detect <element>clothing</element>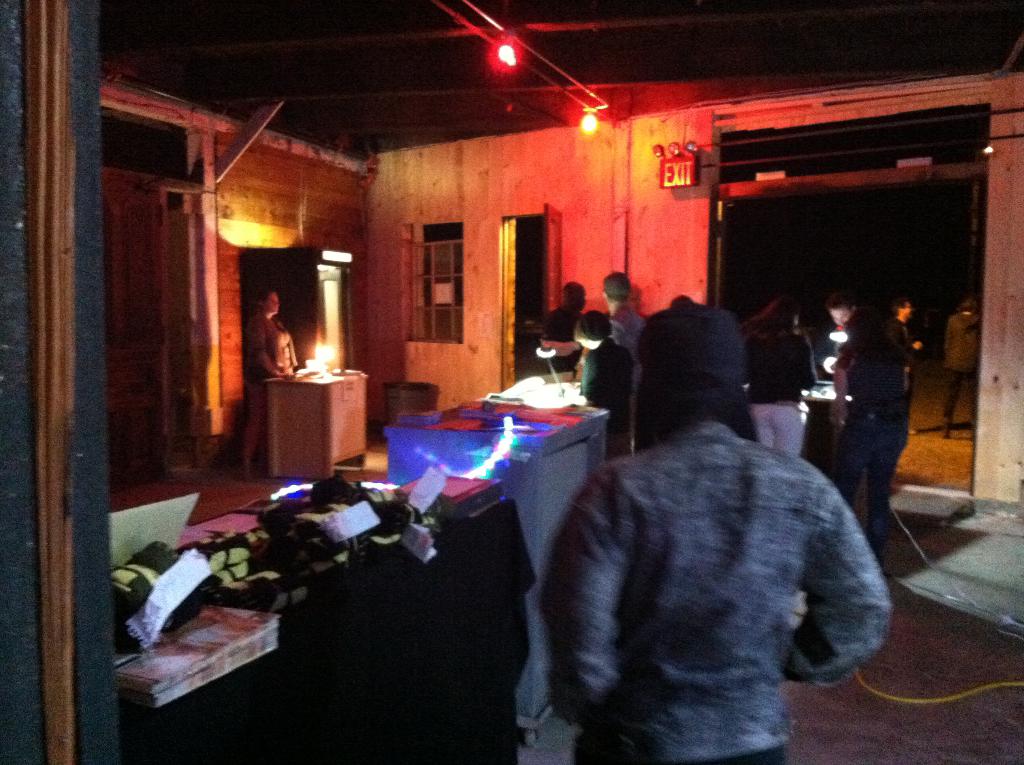
x1=584, y1=335, x2=636, y2=460
